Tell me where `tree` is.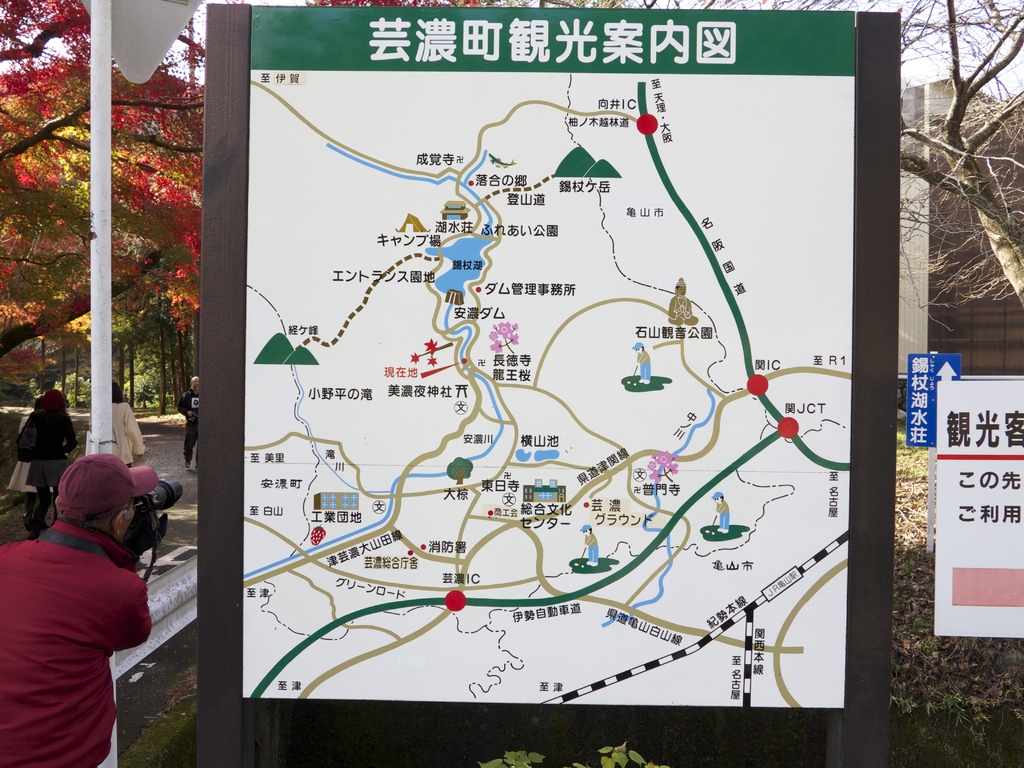
`tree` is at select_region(0, 0, 480, 387).
